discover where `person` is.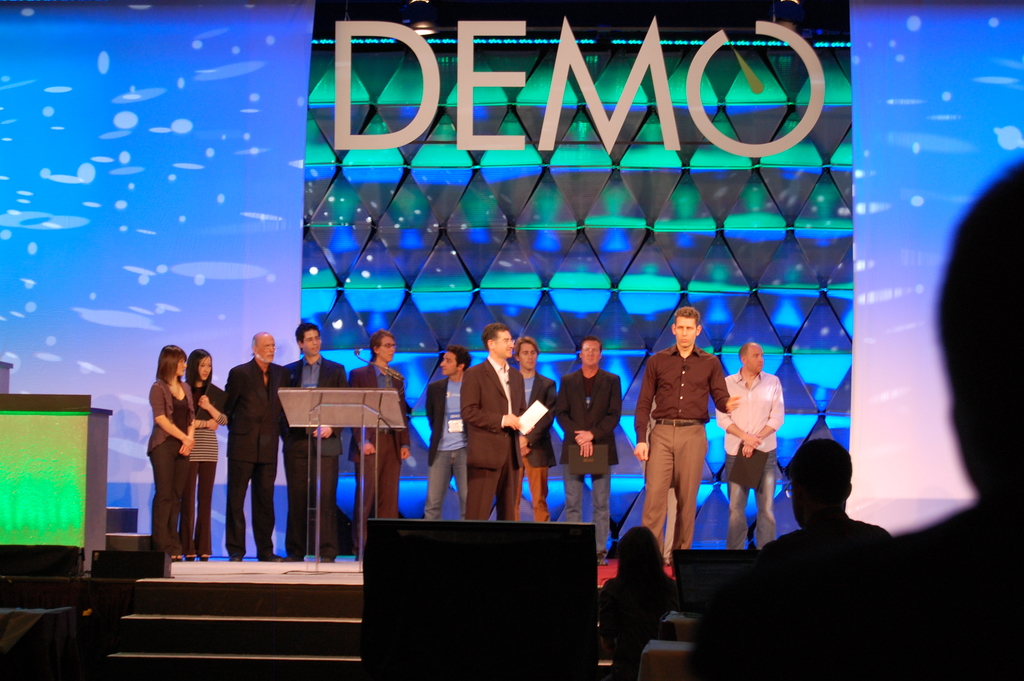
Discovered at <bbox>355, 339, 417, 553</bbox>.
